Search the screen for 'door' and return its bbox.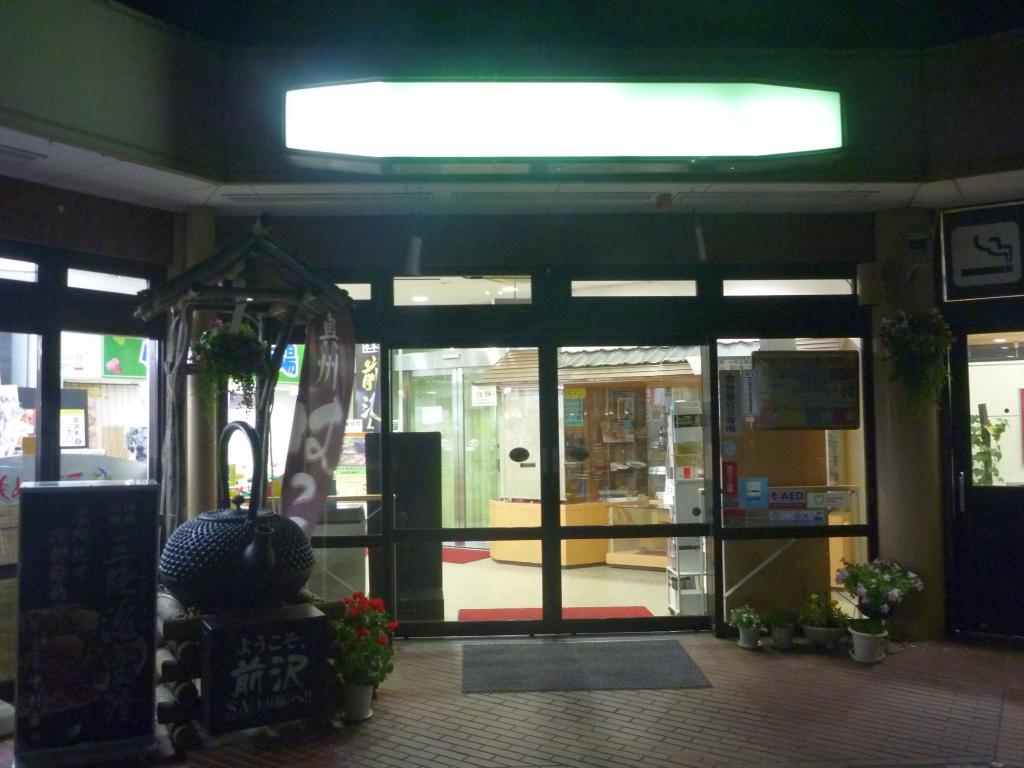
Found: <box>955,311,1023,642</box>.
